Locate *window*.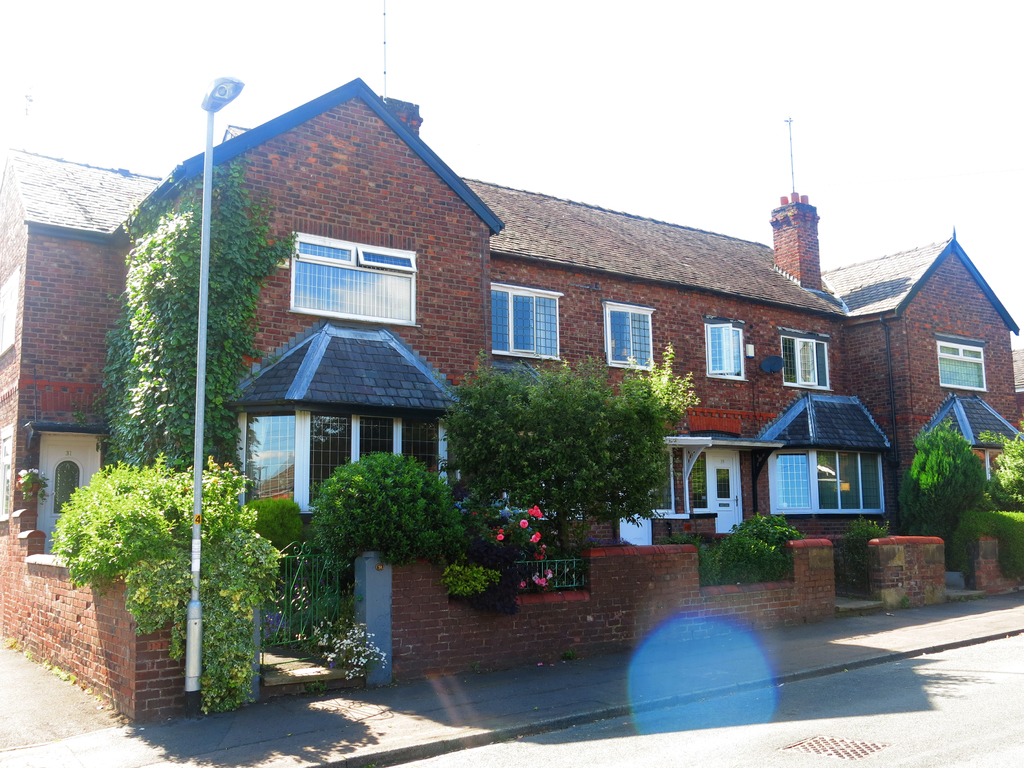
Bounding box: select_region(705, 320, 748, 383).
